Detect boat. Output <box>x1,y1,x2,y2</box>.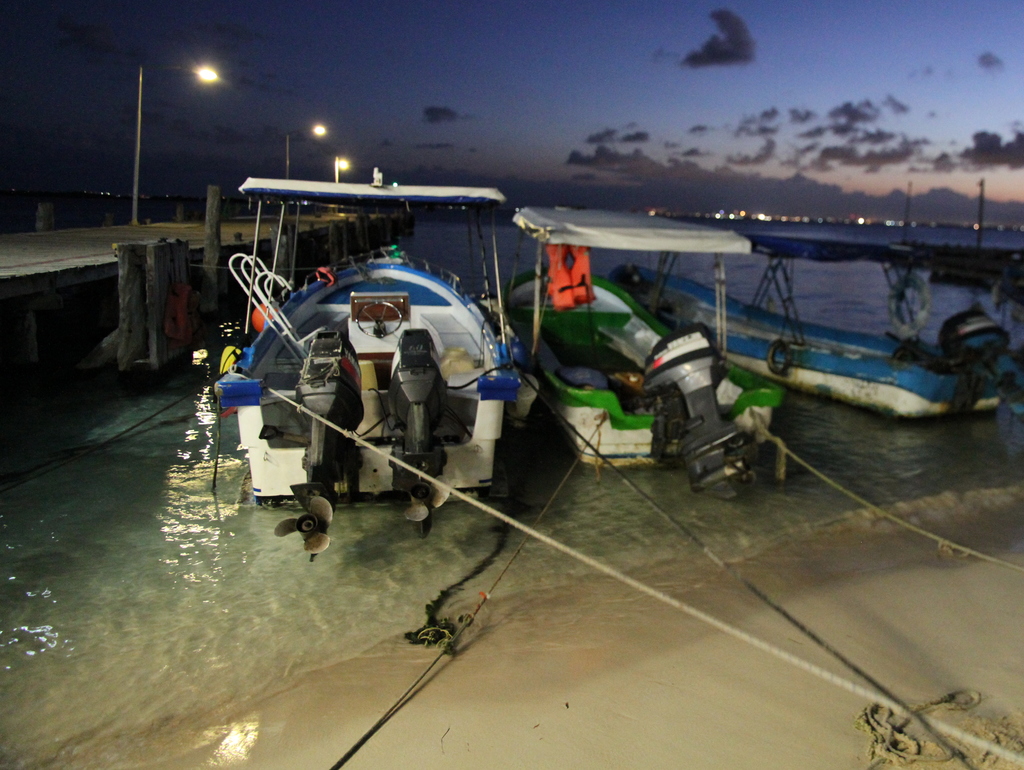
<box>514,199,794,507</box>.
